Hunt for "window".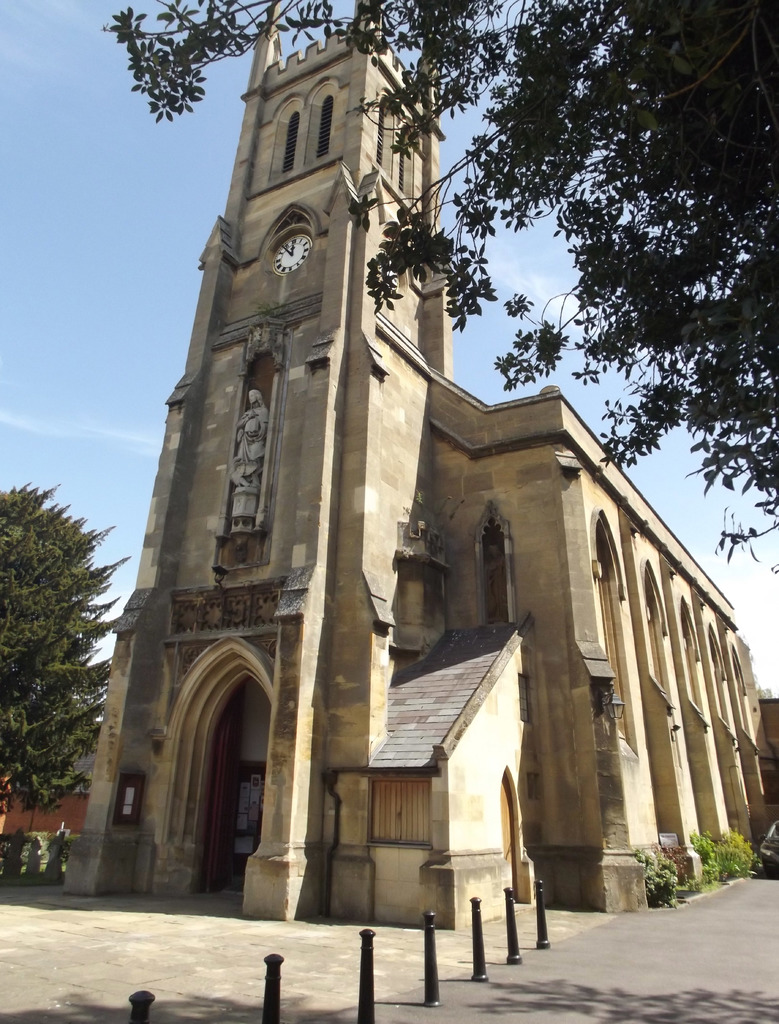
Hunted down at 316,97,331,156.
